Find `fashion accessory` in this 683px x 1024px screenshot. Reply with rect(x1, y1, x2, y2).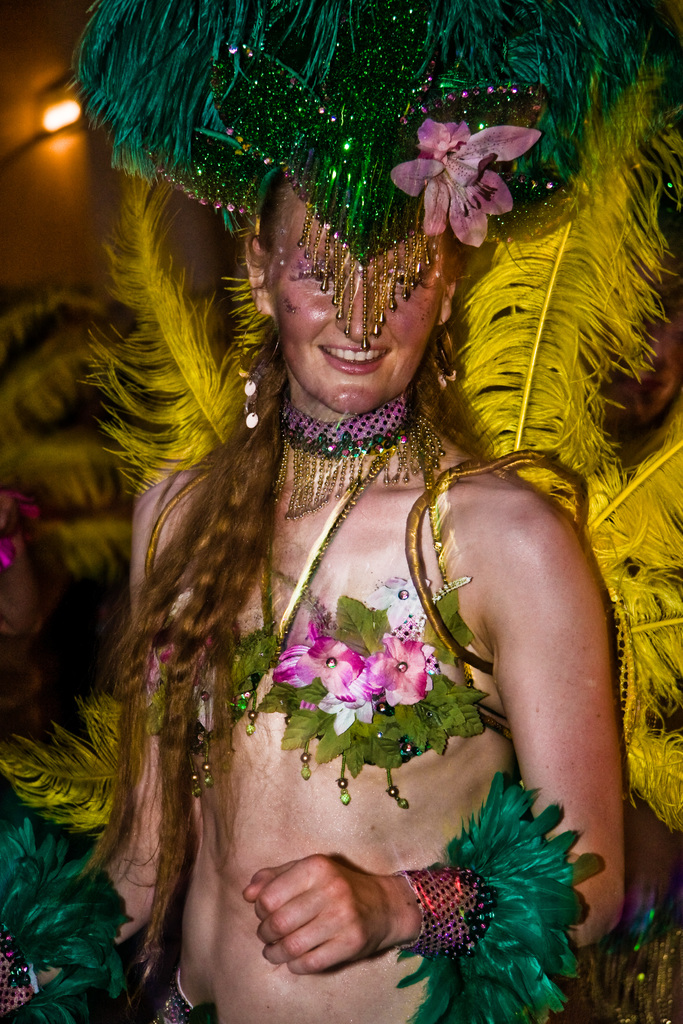
rect(0, 817, 143, 1020).
